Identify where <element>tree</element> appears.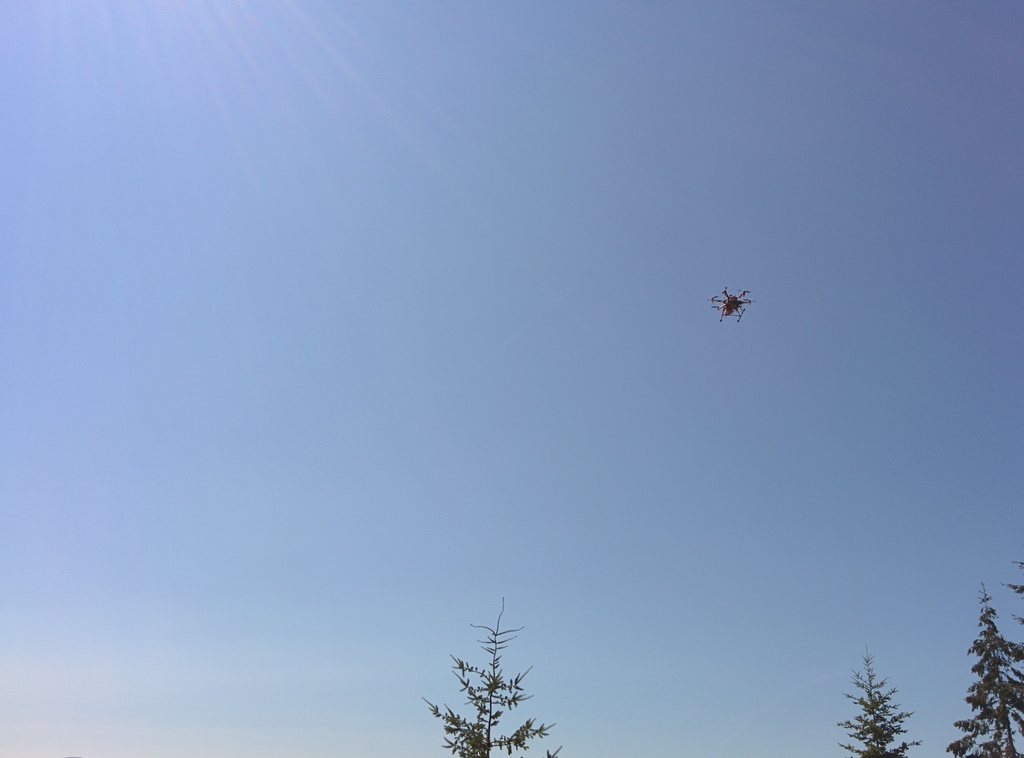
Appears at [945, 561, 1023, 757].
